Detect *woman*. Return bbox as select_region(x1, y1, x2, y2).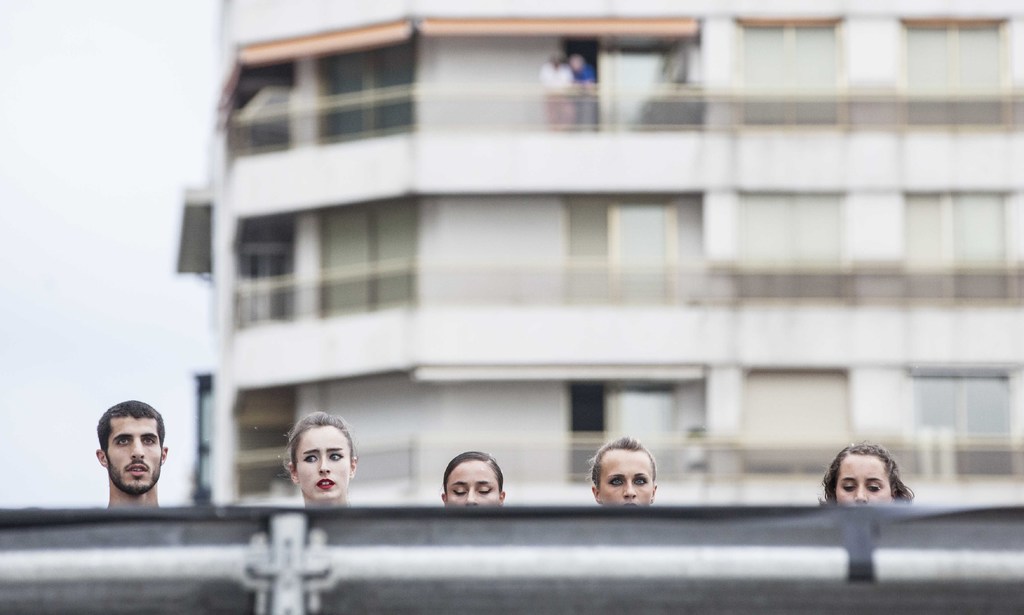
select_region(94, 395, 164, 507).
